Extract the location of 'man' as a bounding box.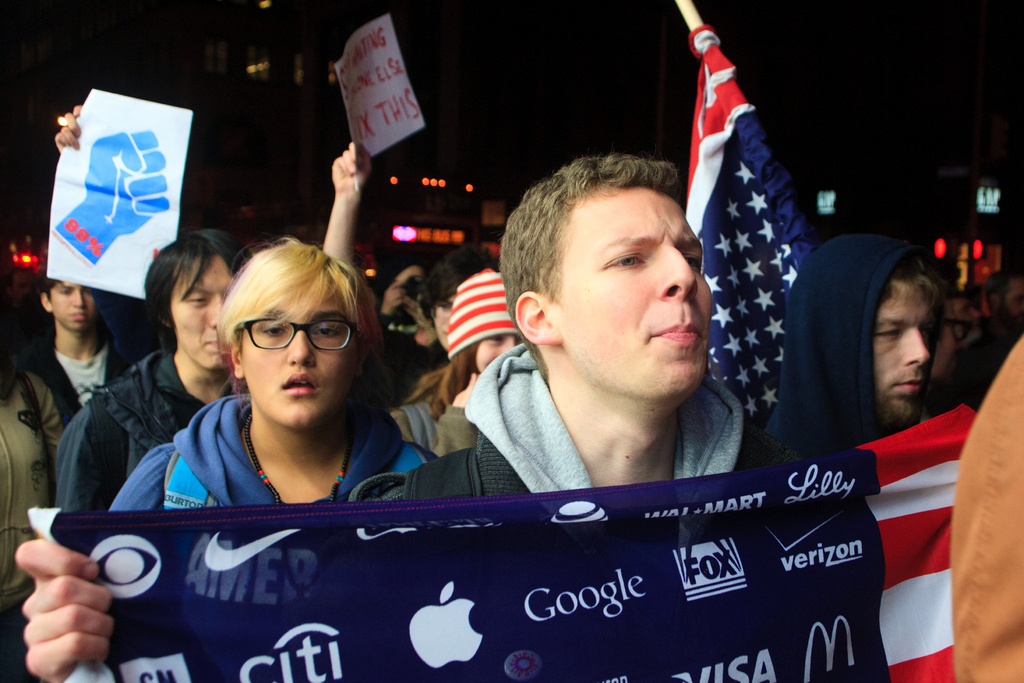
Rect(943, 288, 984, 346).
